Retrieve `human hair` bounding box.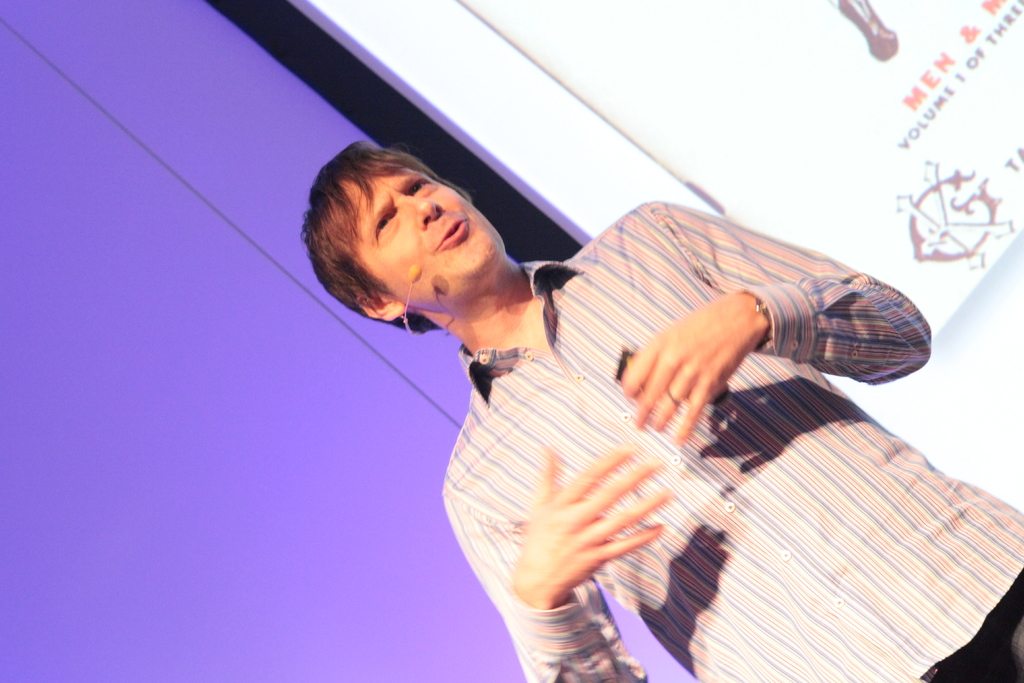
Bounding box: select_region(307, 145, 501, 312).
